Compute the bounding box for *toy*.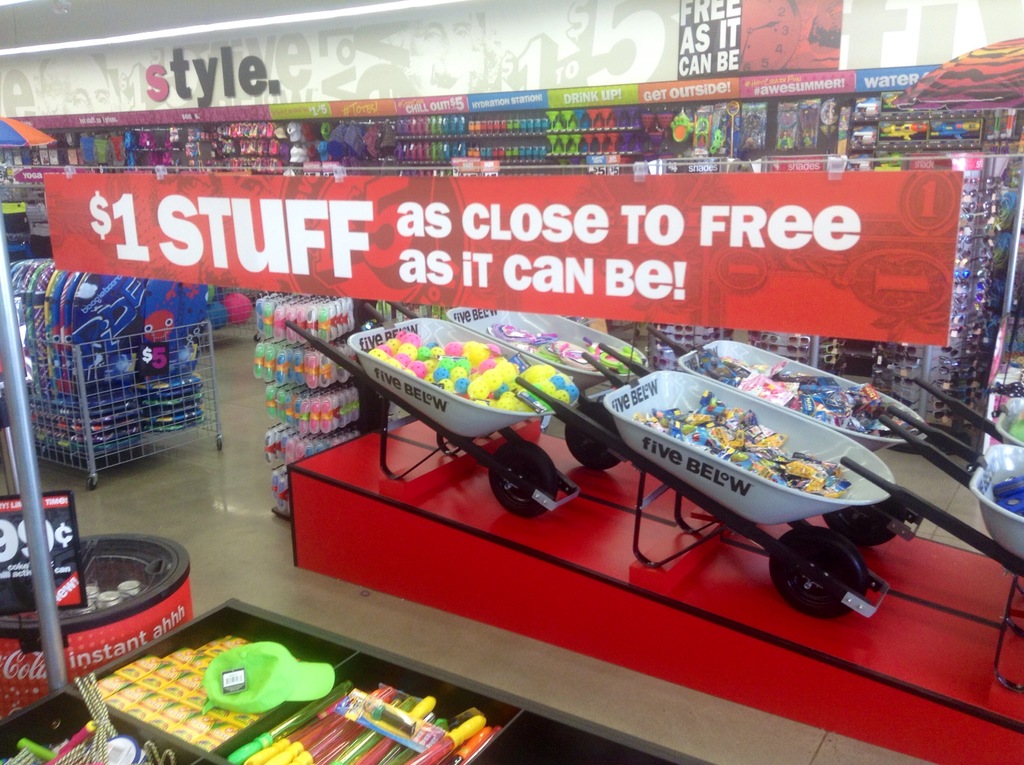
box=[931, 118, 981, 141].
